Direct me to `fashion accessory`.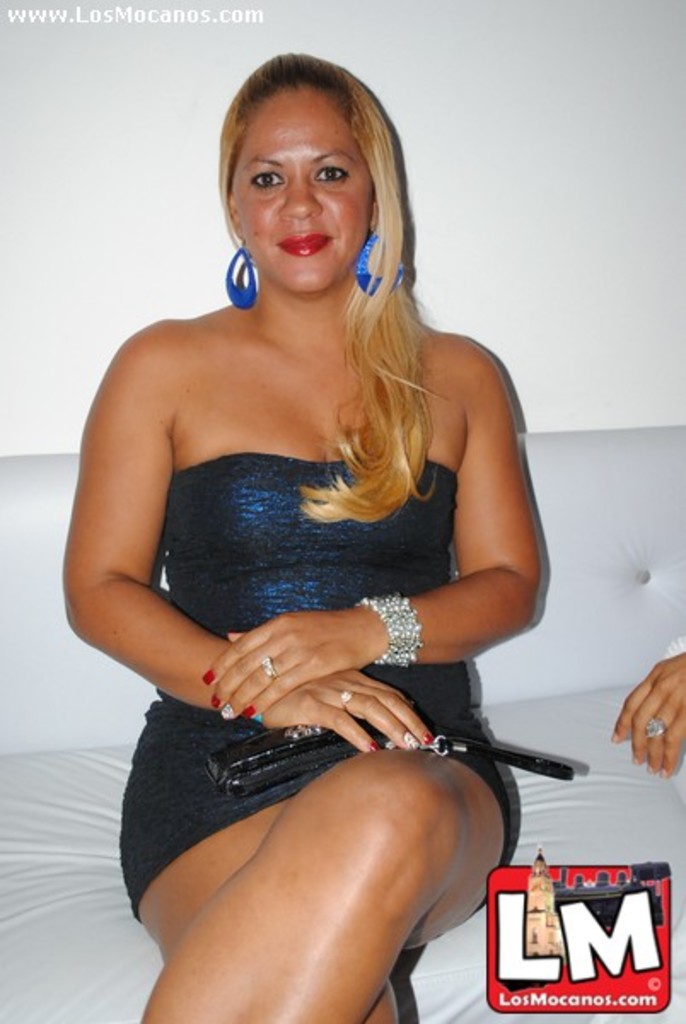
Direction: {"left": 358, "top": 227, "right": 396, "bottom": 295}.
